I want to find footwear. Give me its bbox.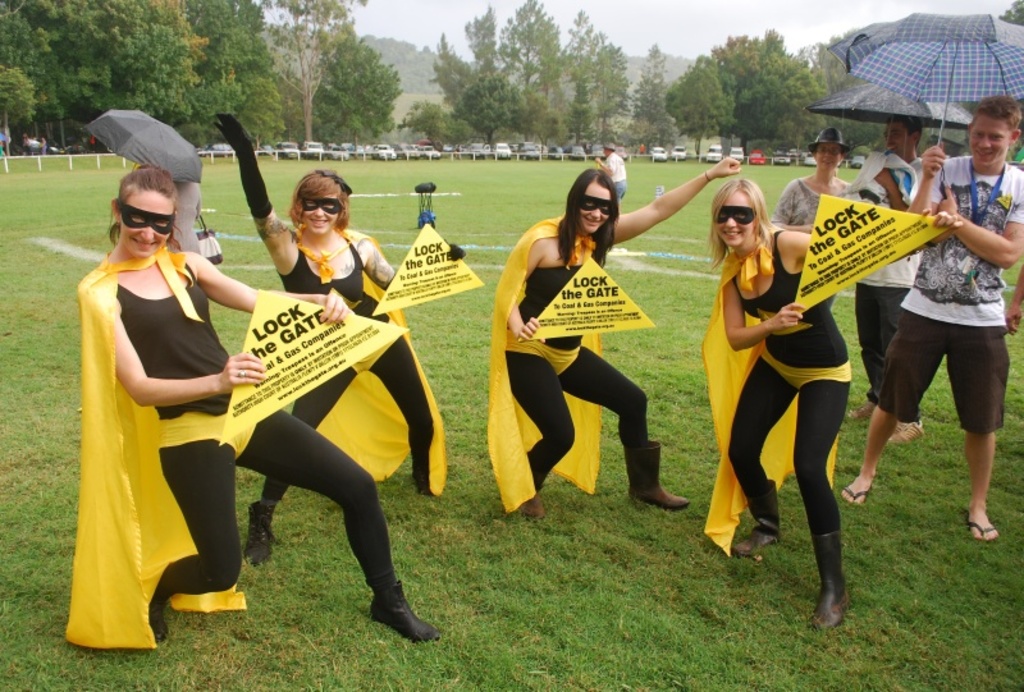
box=[810, 530, 856, 631].
